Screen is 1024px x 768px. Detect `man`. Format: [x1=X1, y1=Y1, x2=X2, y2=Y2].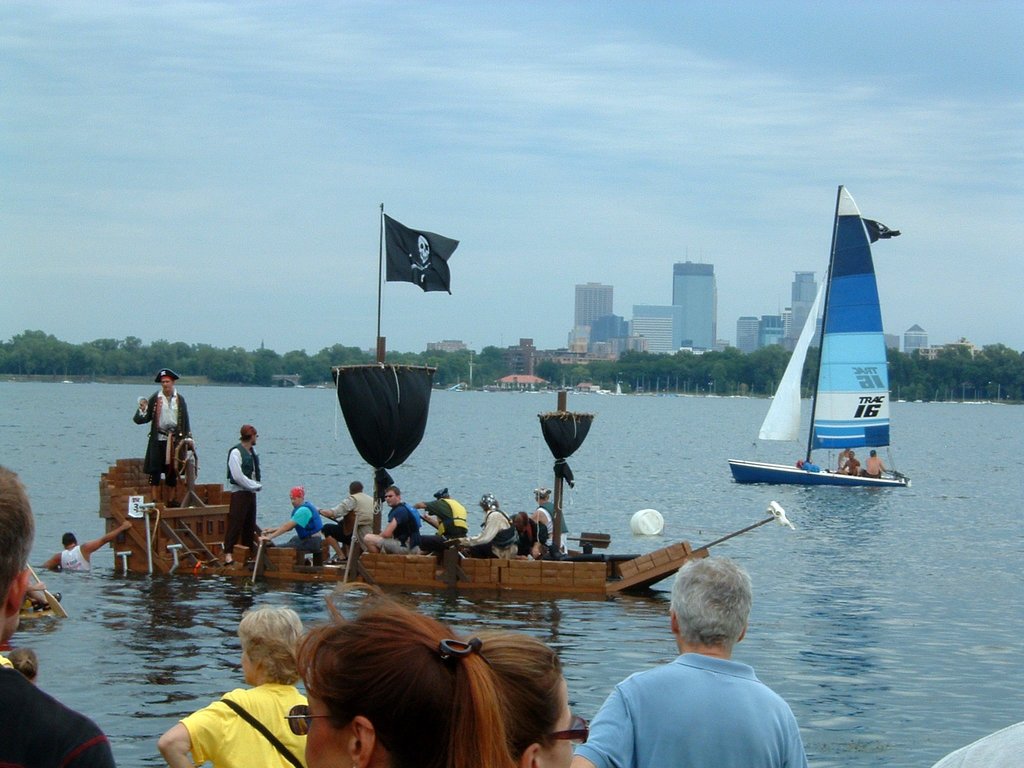
[x1=364, y1=484, x2=419, y2=556].
